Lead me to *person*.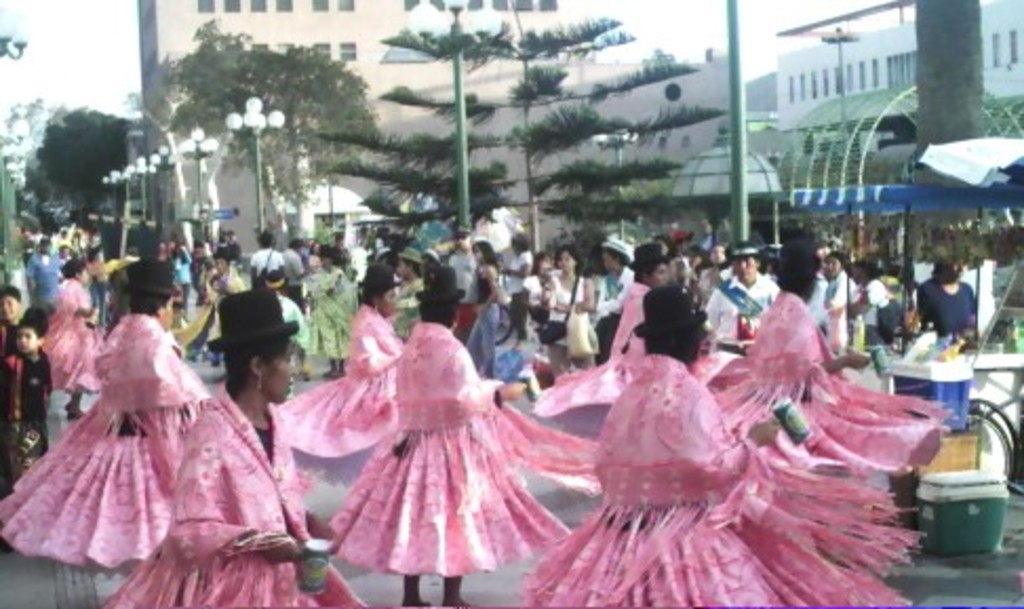
Lead to Rect(0, 306, 53, 514).
